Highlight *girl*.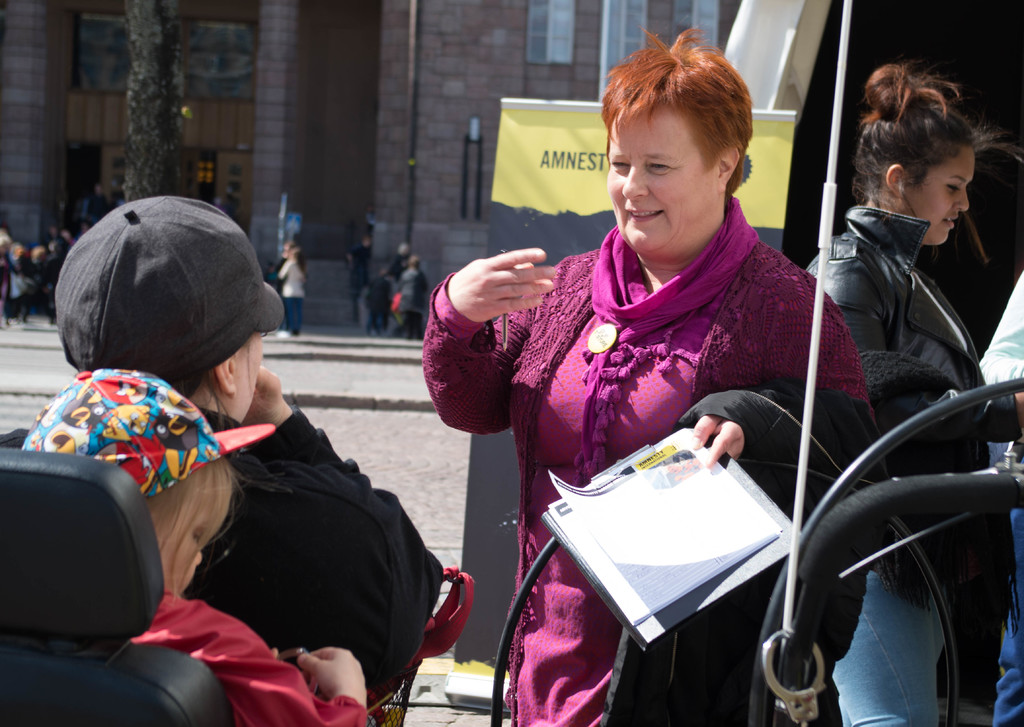
Highlighted region: (x1=419, y1=42, x2=870, y2=721).
